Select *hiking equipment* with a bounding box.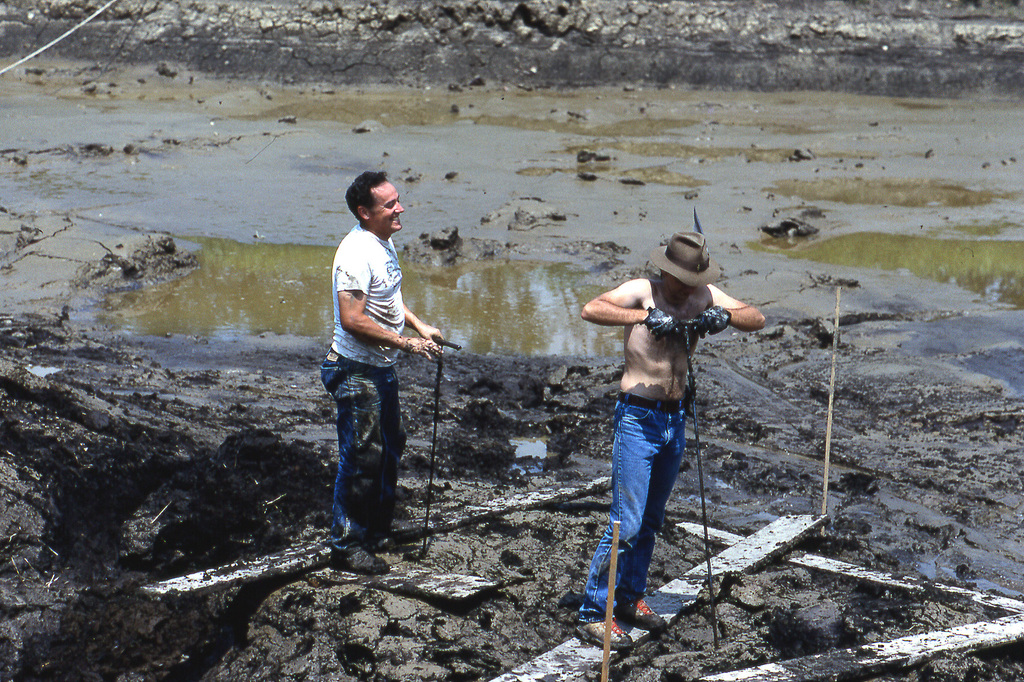
{"x1": 415, "y1": 334, "x2": 451, "y2": 571}.
